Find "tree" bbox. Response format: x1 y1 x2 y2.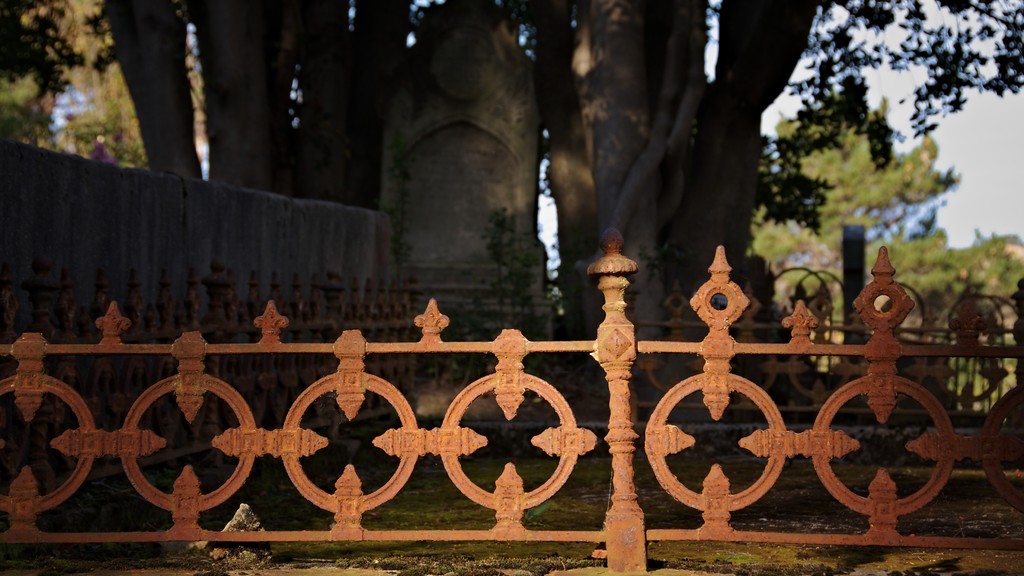
540 4 1023 351.
